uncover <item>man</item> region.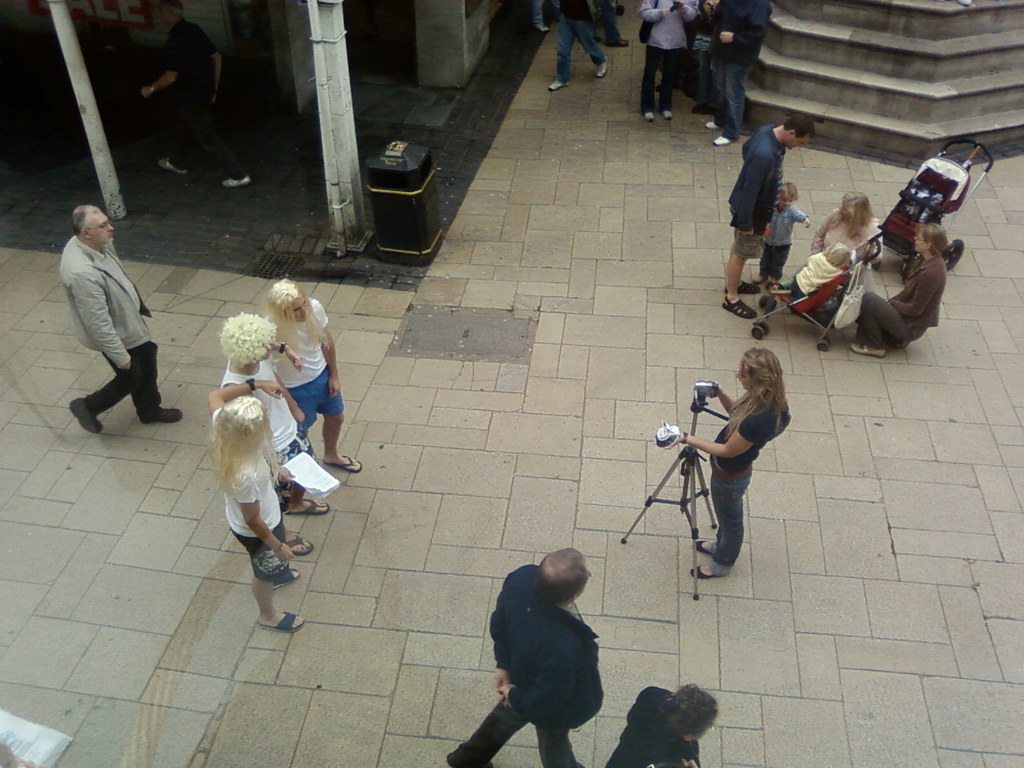
Uncovered: rect(224, 307, 328, 513).
